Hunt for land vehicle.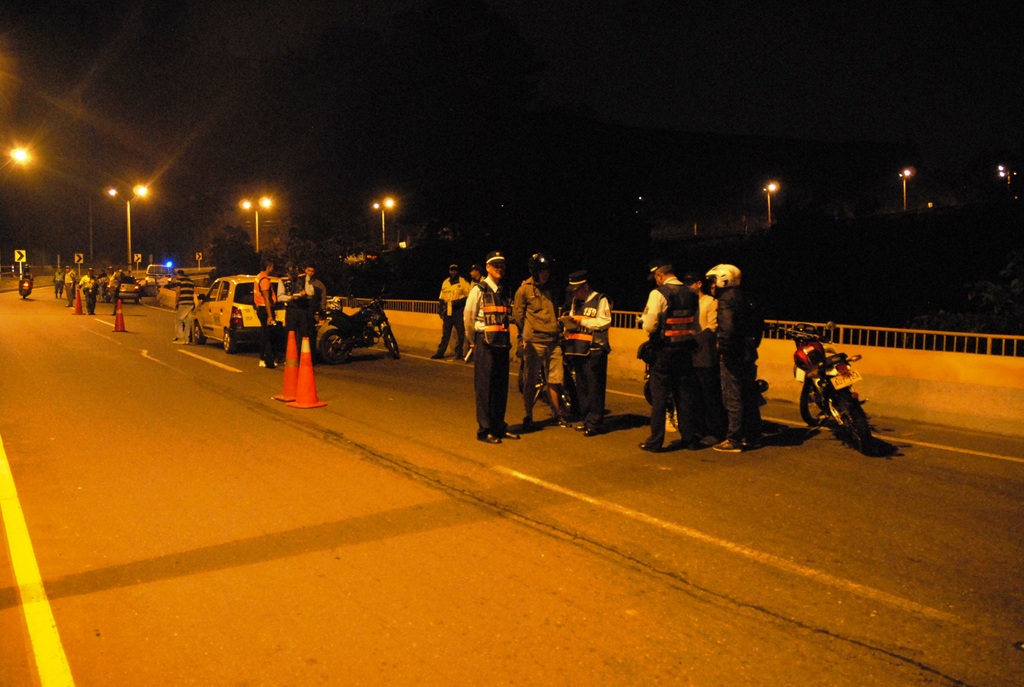
Hunted down at 766:323:879:461.
